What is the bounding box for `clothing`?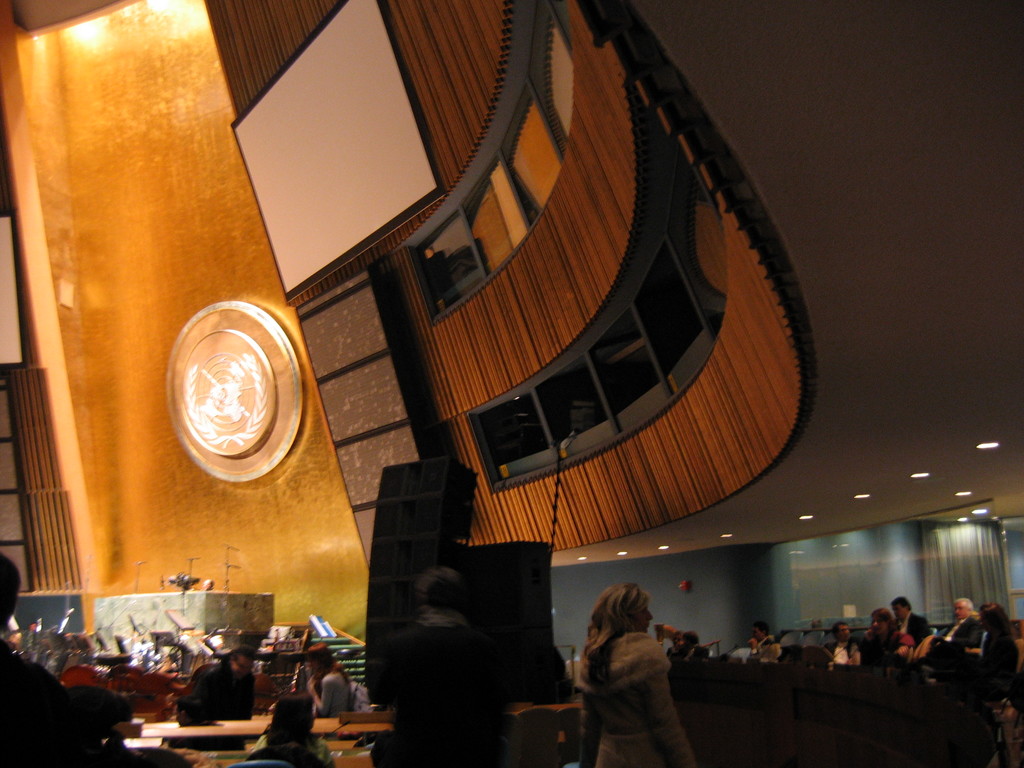
box=[938, 615, 984, 664].
